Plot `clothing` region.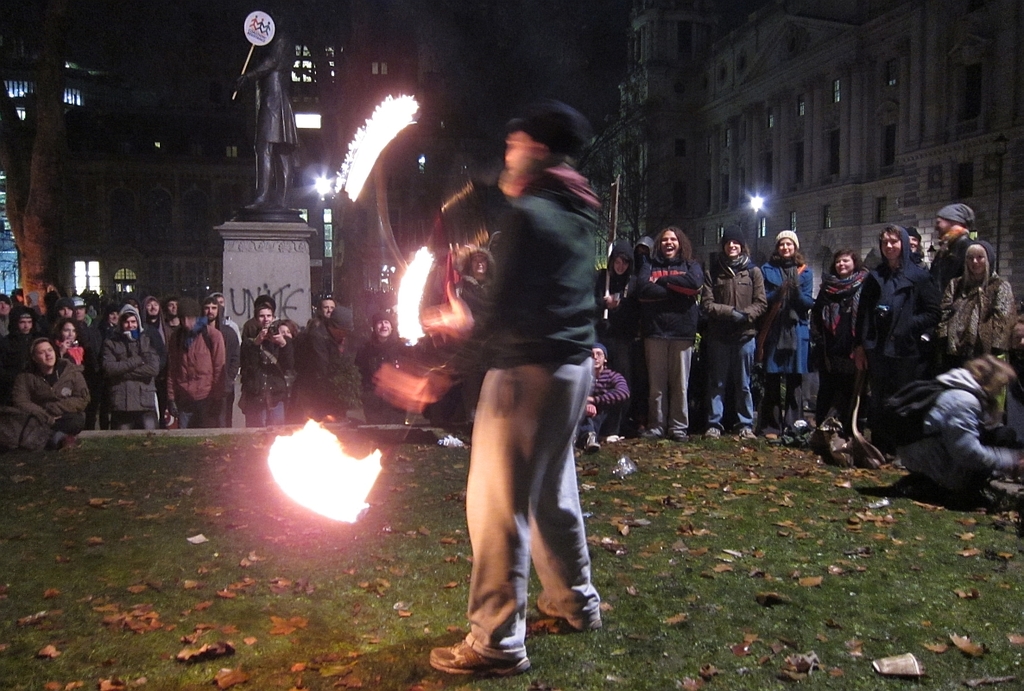
Plotted at pyautogui.locateOnScreen(167, 293, 188, 348).
